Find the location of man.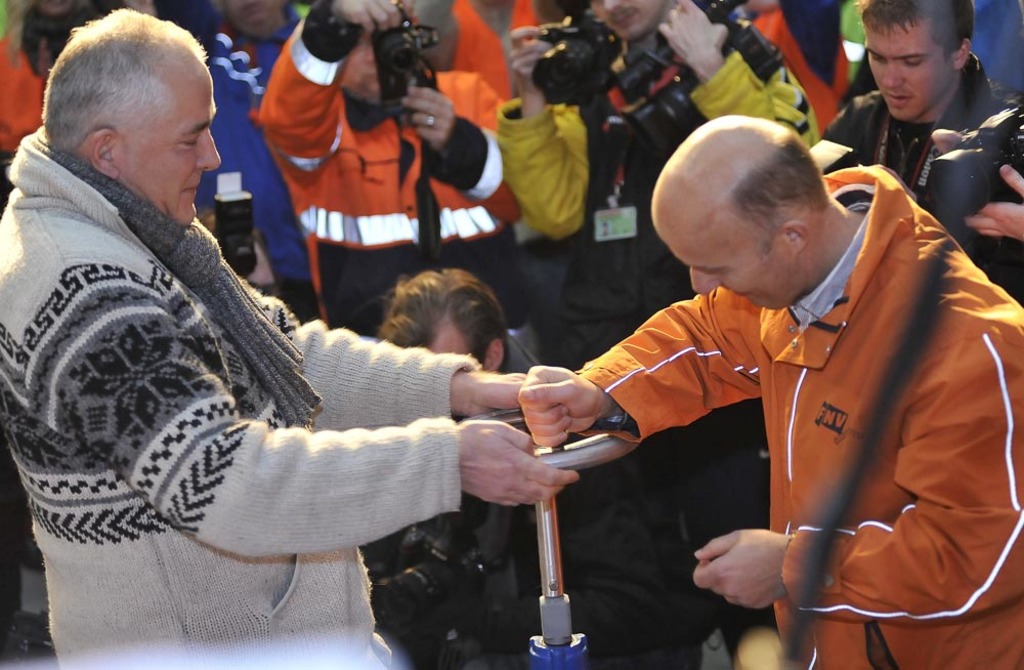
Location: x1=0 y1=0 x2=574 y2=669.
